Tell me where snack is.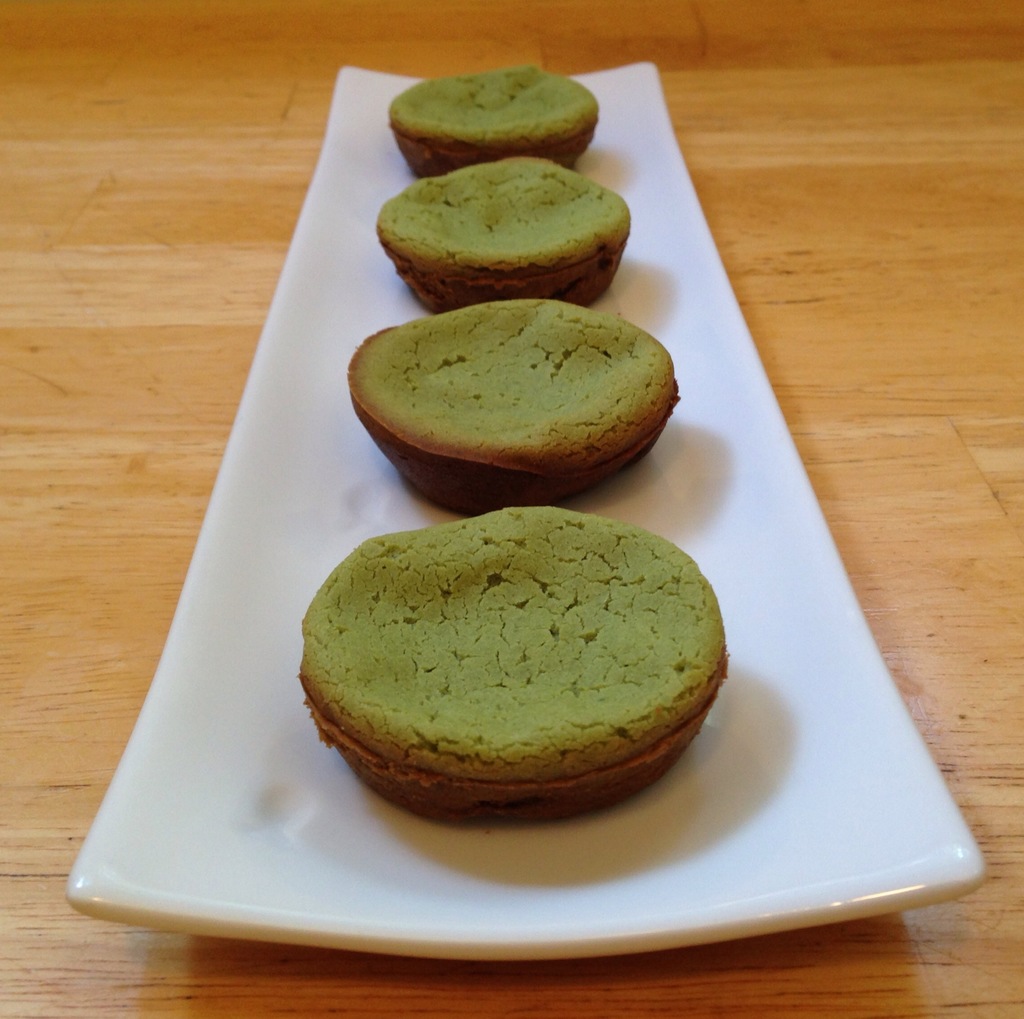
snack is at bbox=[385, 65, 603, 178].
